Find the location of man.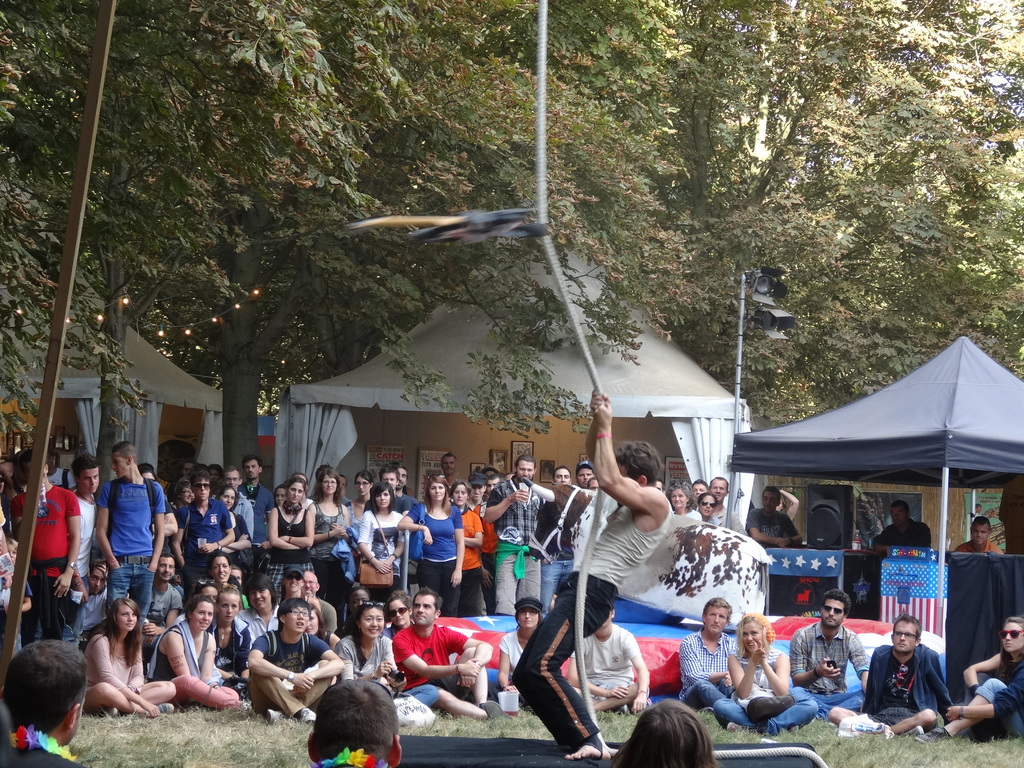
Location: bbox=[309, 680, 406, 767].
